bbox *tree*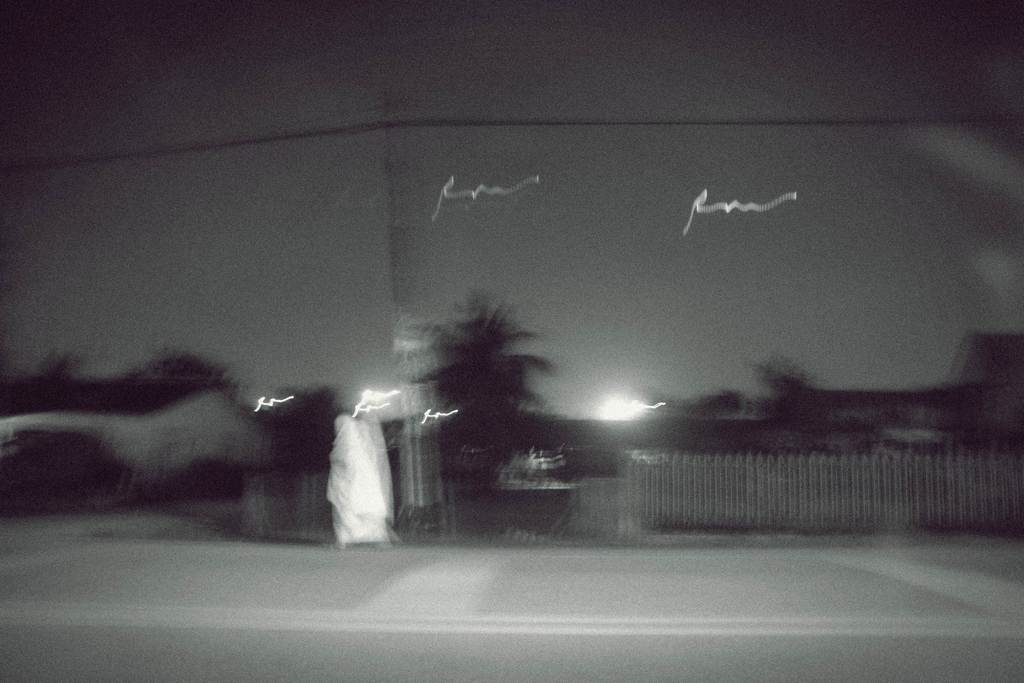
locate(412, 302, 555, 490)
